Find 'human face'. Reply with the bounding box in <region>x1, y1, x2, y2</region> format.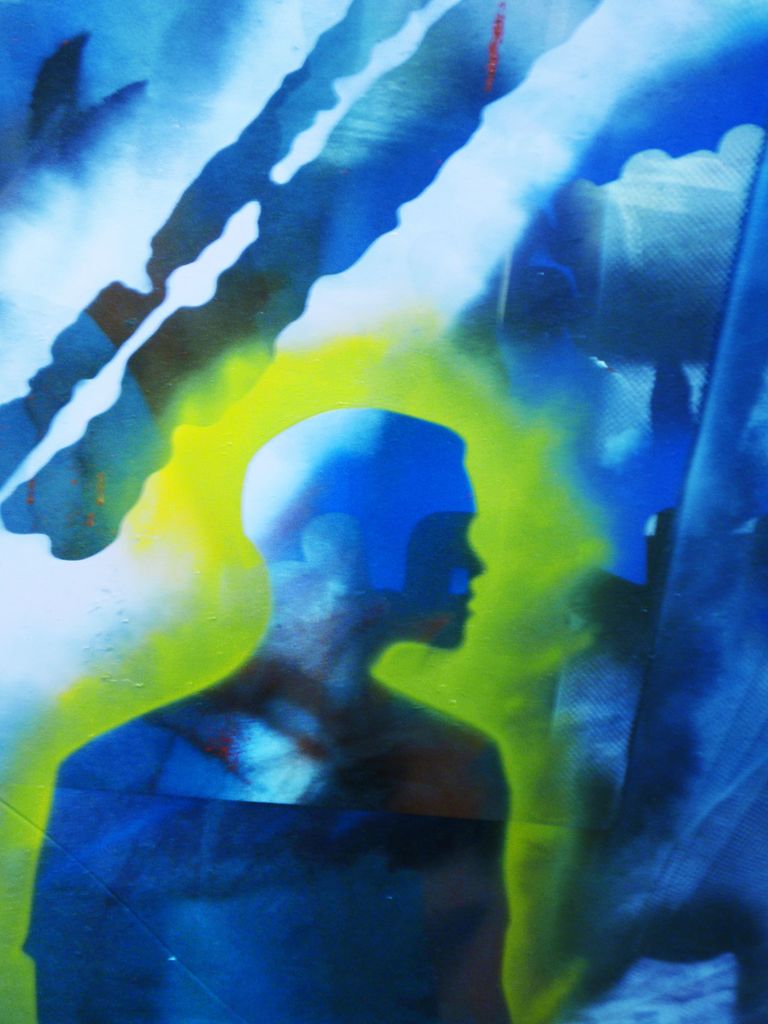
<region>371, 470, 483, 657</region>.
